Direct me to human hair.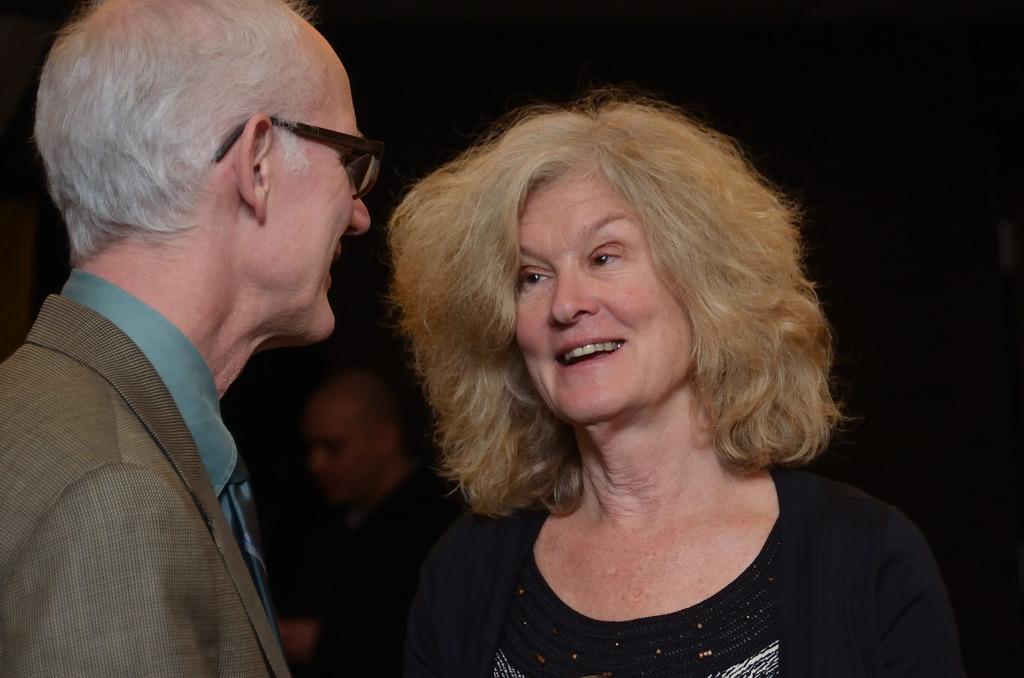
Direction: <box>32,0,311,256</box>.
